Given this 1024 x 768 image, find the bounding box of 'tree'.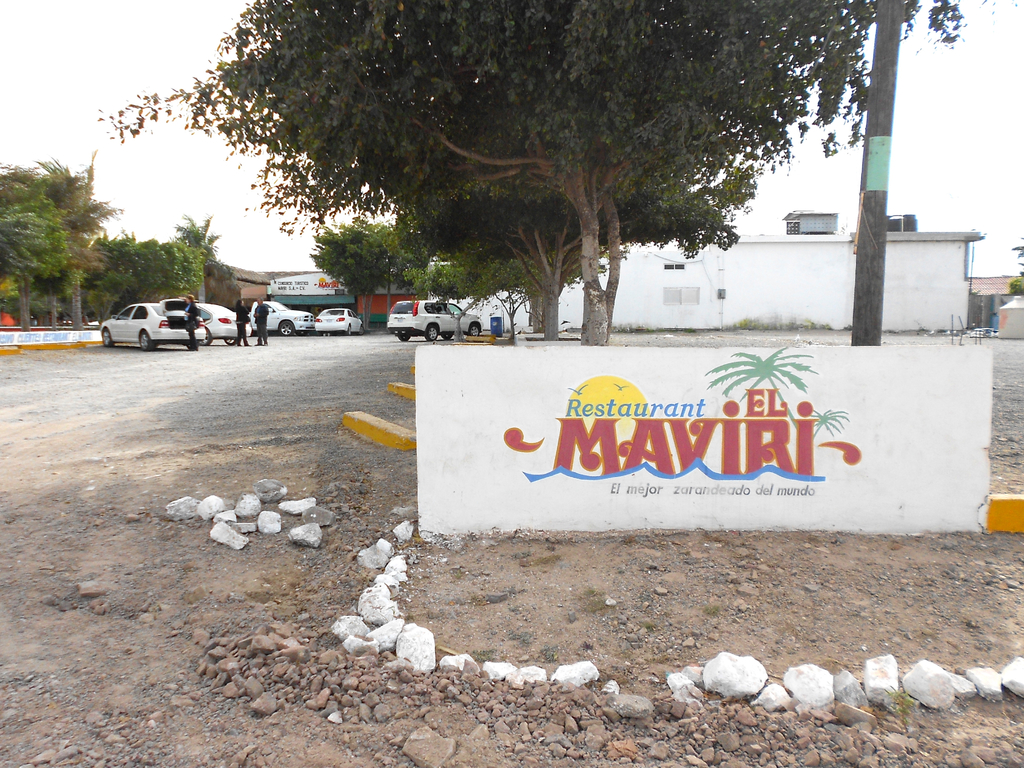
<bbox>366, 218, 432, 299</bbox>.
